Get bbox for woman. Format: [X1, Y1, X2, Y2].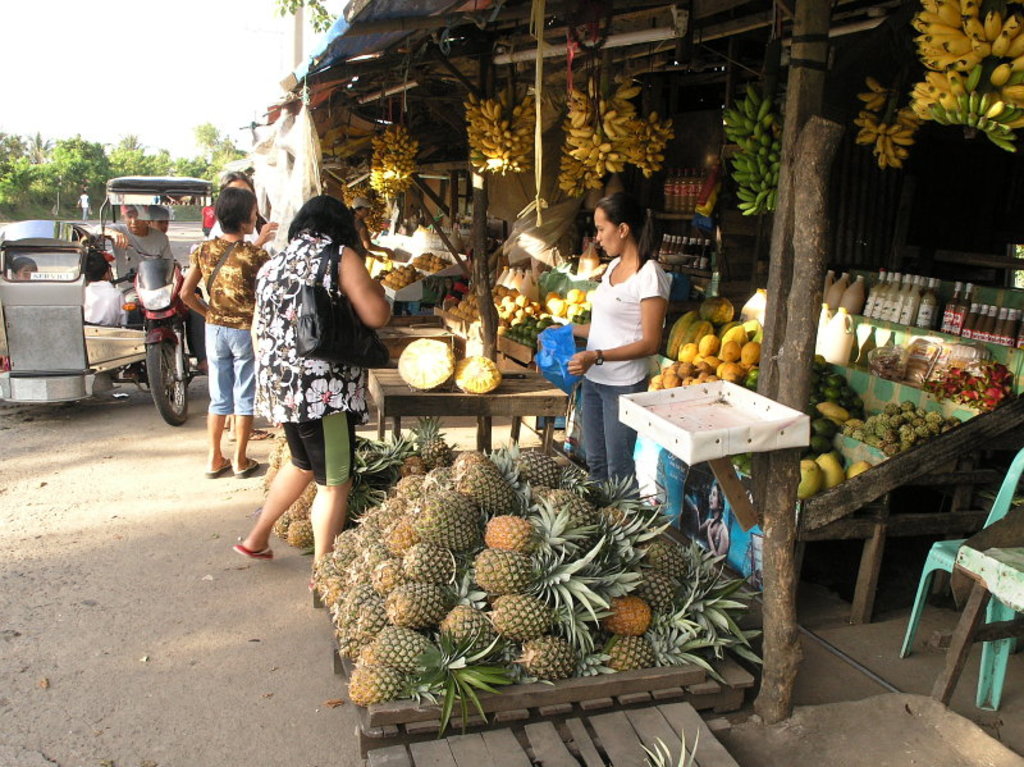
[558, 191, 676, 457].
